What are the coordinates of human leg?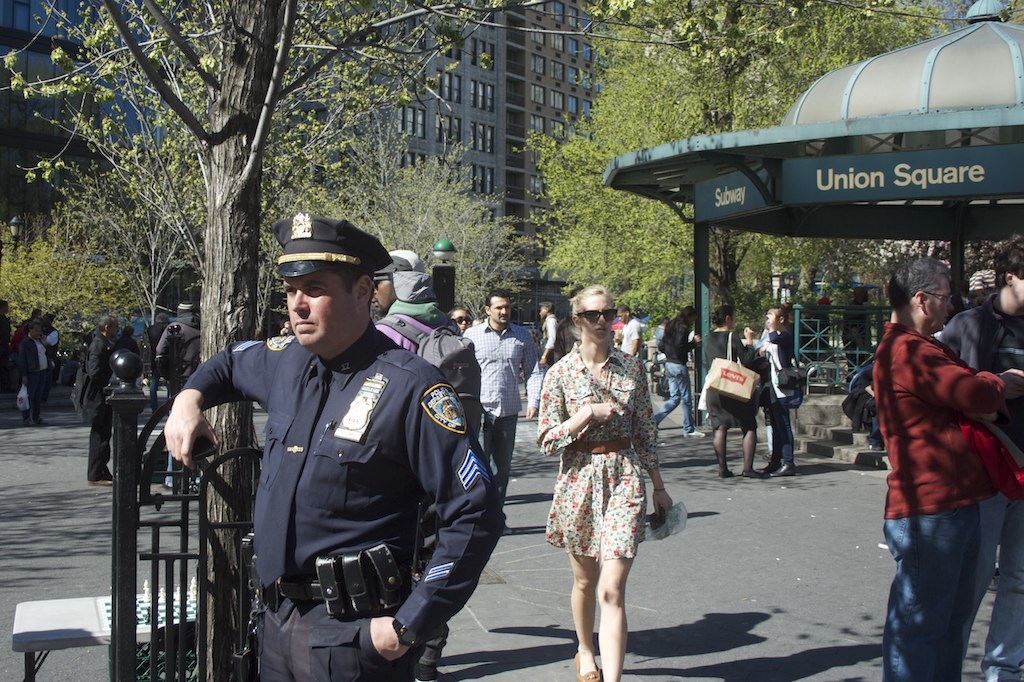
bbox=[554, 471, 635, 681].
